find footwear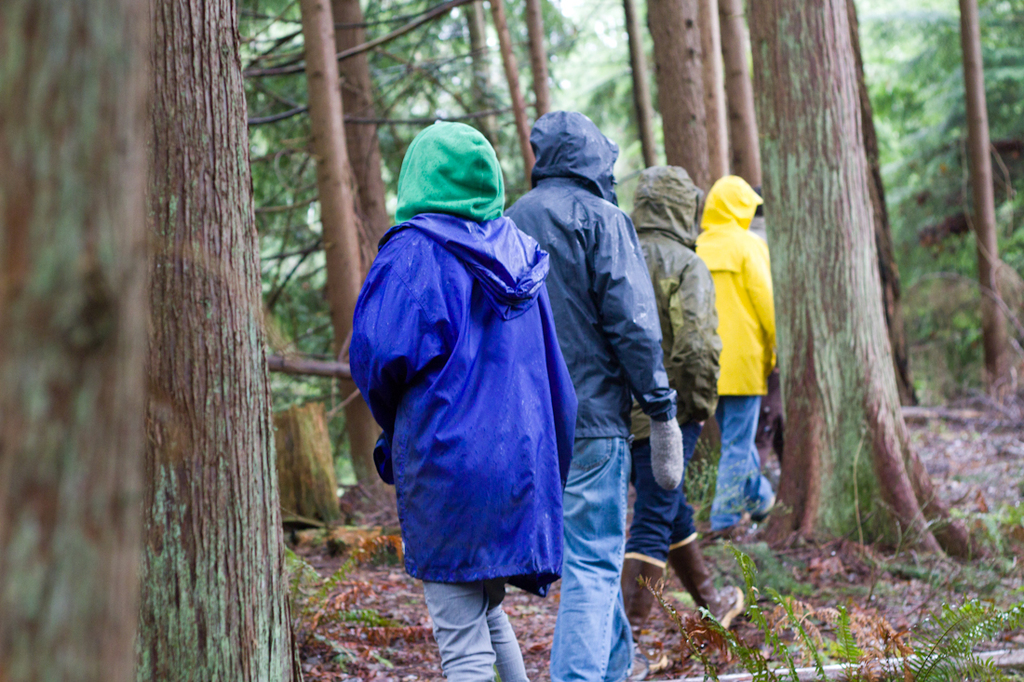
box(659, 528, 744, 635)
